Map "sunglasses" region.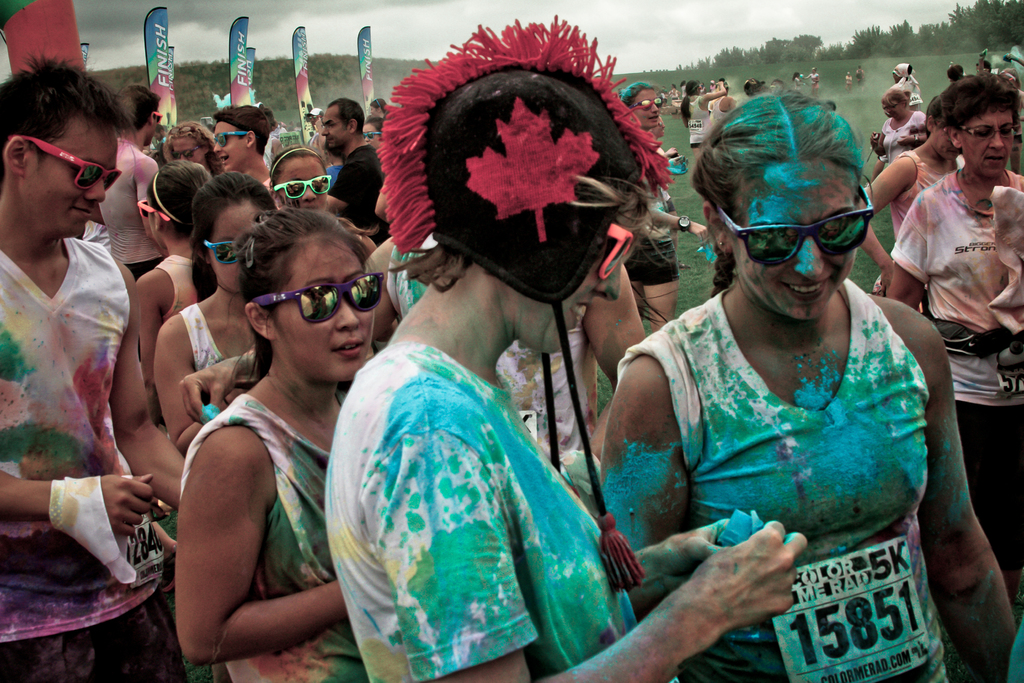
Mapped to 170, 145, 203, 163.
